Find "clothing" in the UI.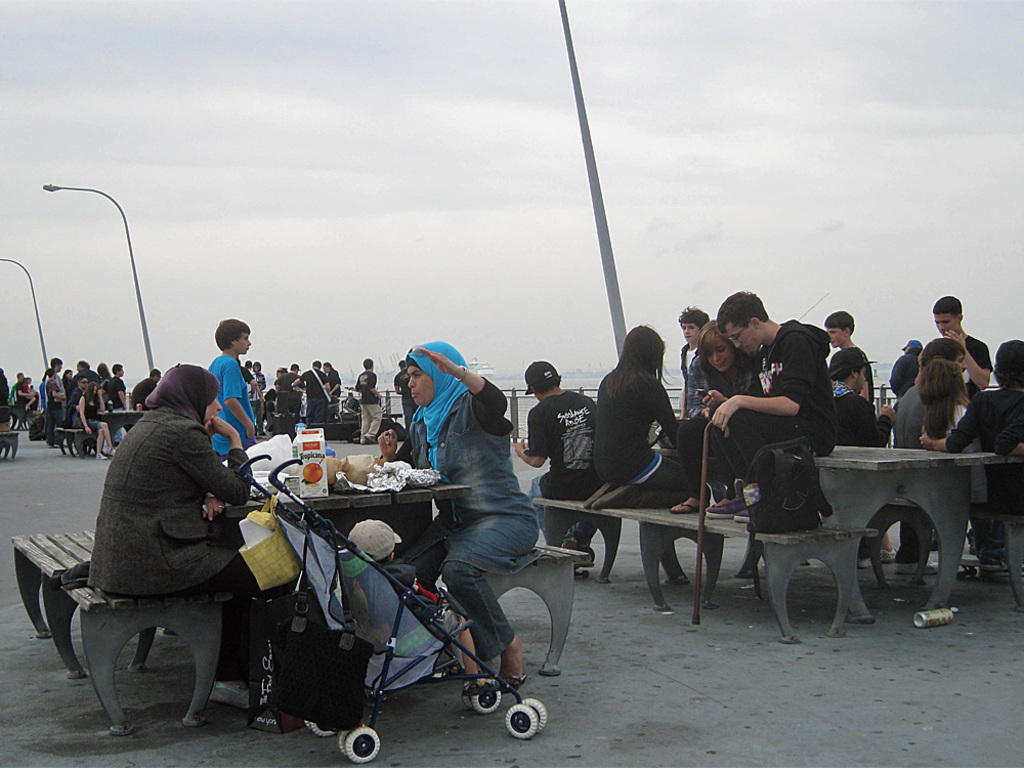
UI element at x1=217, y1=354, x2=252, y2=458.
